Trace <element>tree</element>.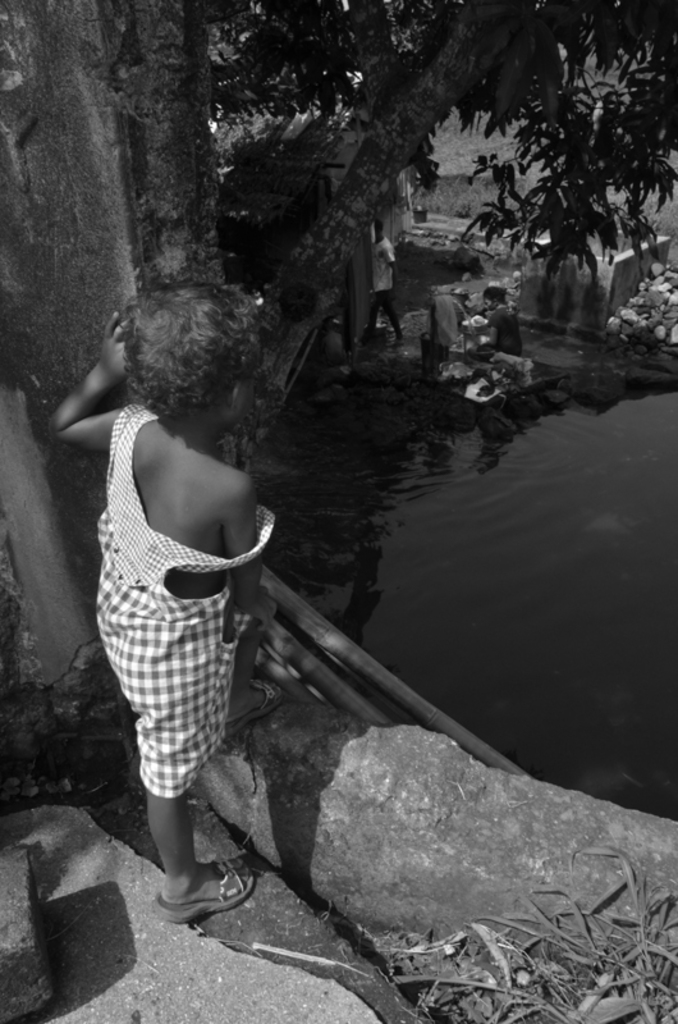
Traced to 5:0:677:673.
